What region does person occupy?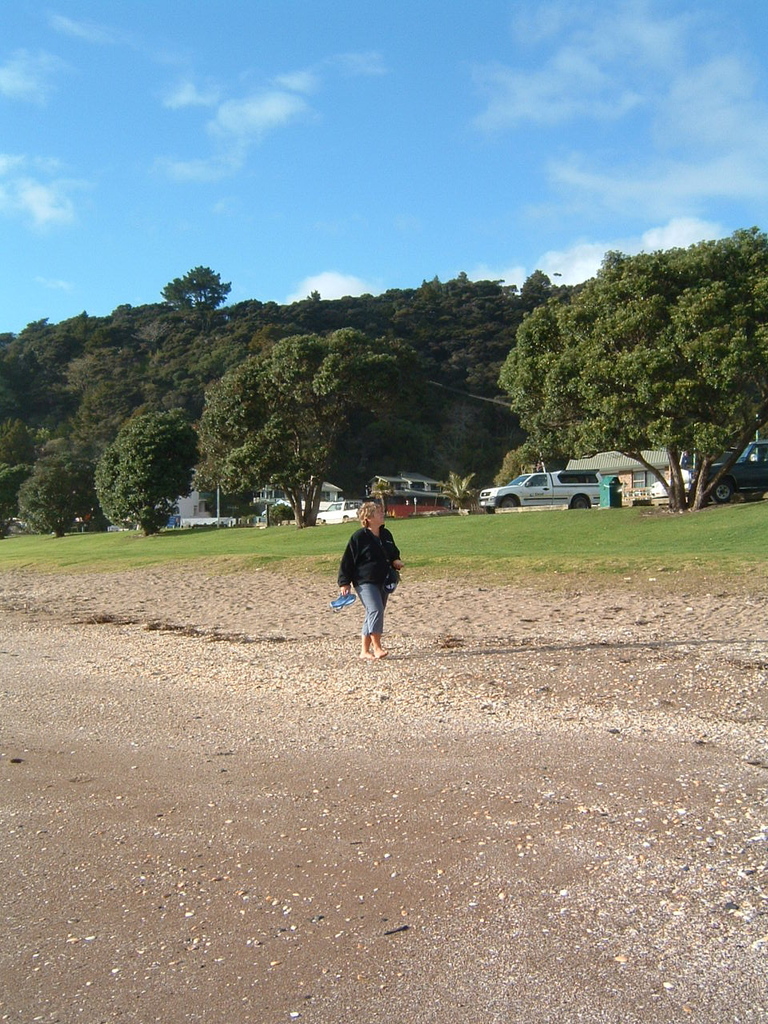
(left=338, top=502, right=405, bottom=654).
